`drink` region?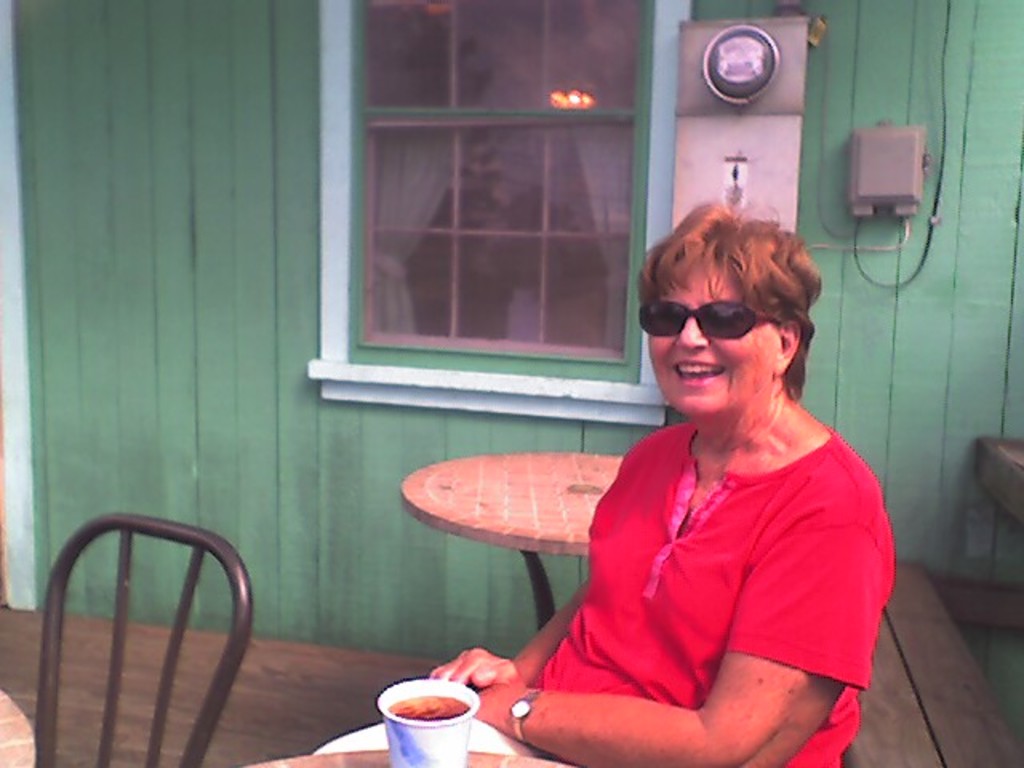
[371, 674, 482, 749]
